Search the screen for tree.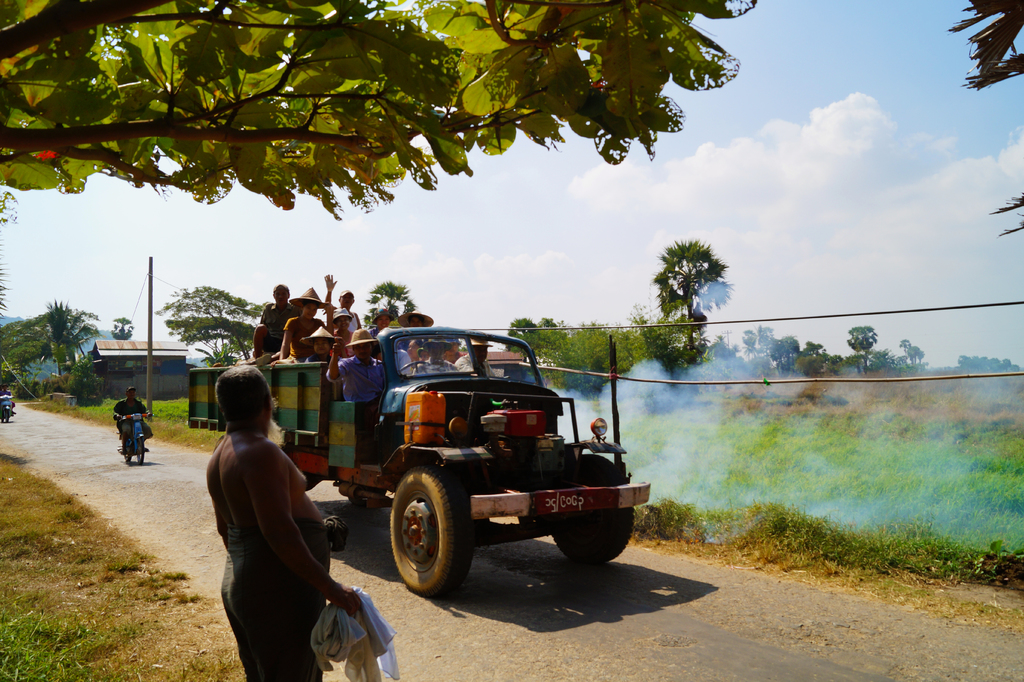
Found at [362, 282, 416, 330].
